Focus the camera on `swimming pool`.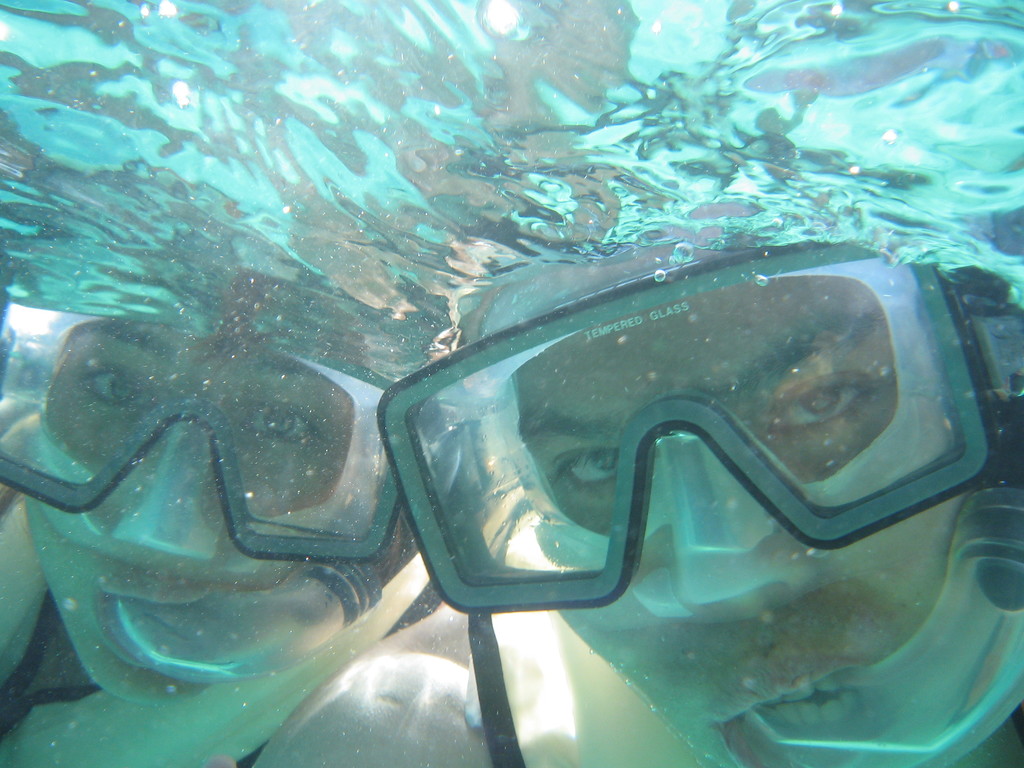
Focus region: (left=0, top=0, right=1023, bottom=764).
